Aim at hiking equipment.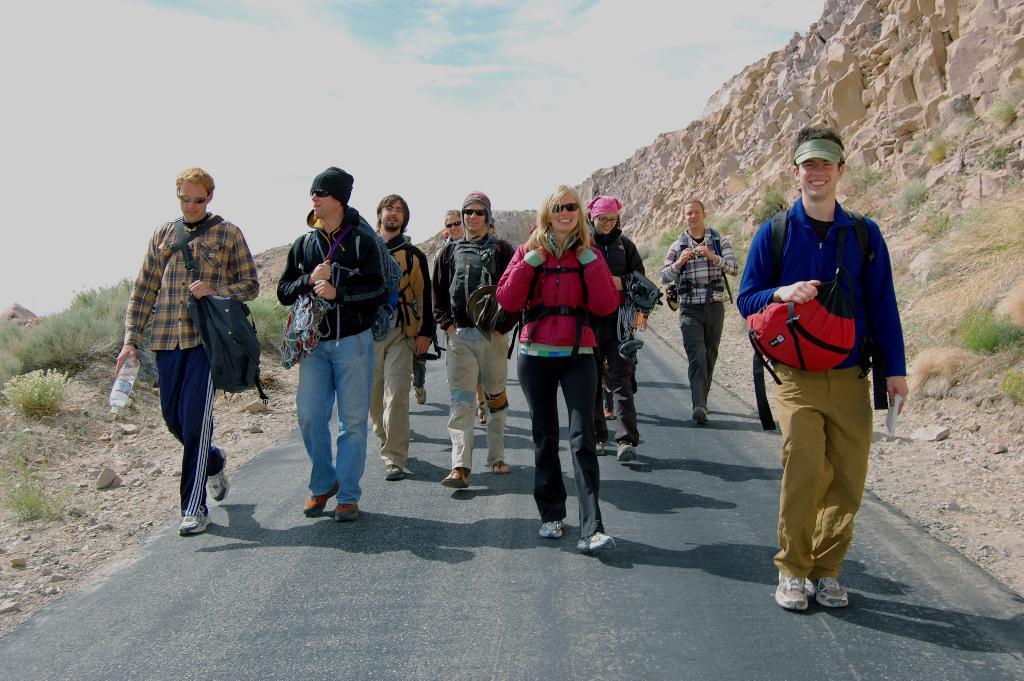
Aimed at {"x1": 168, "y1": 213, "x2": 275, "y2": 397}.
